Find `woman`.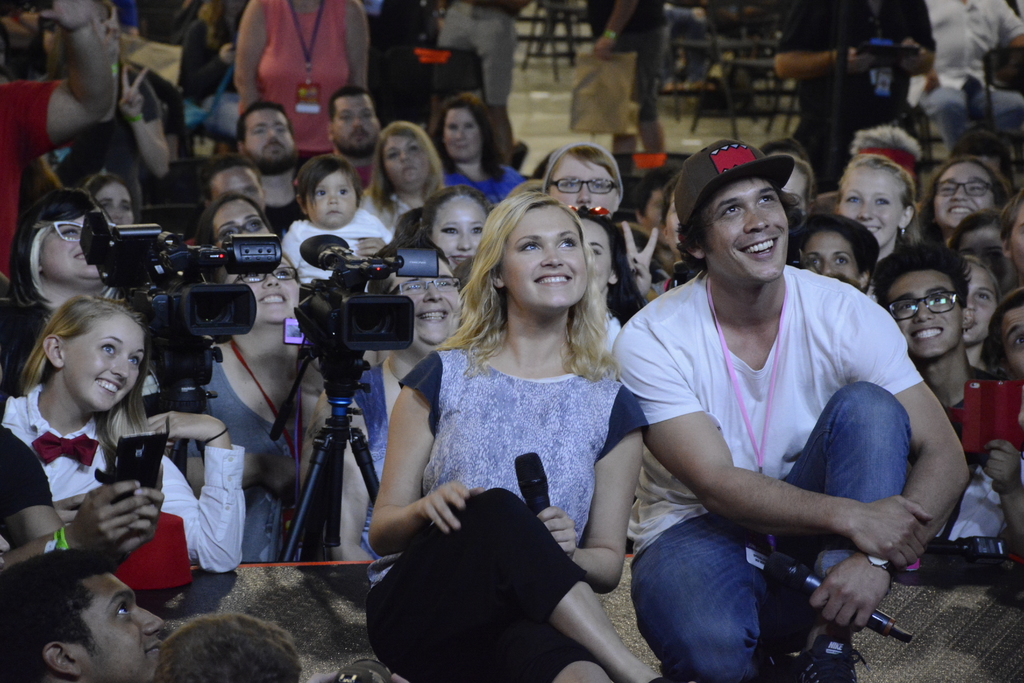
BBox(190, 193, 284, 259).
